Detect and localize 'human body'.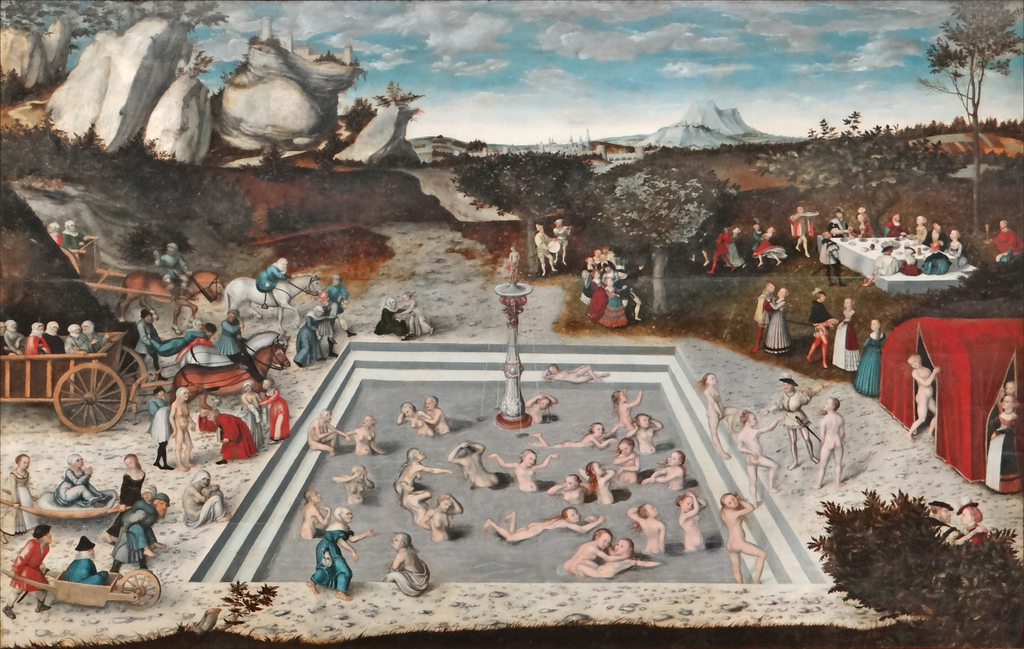
Localized at (910, 355, 937, 442).
